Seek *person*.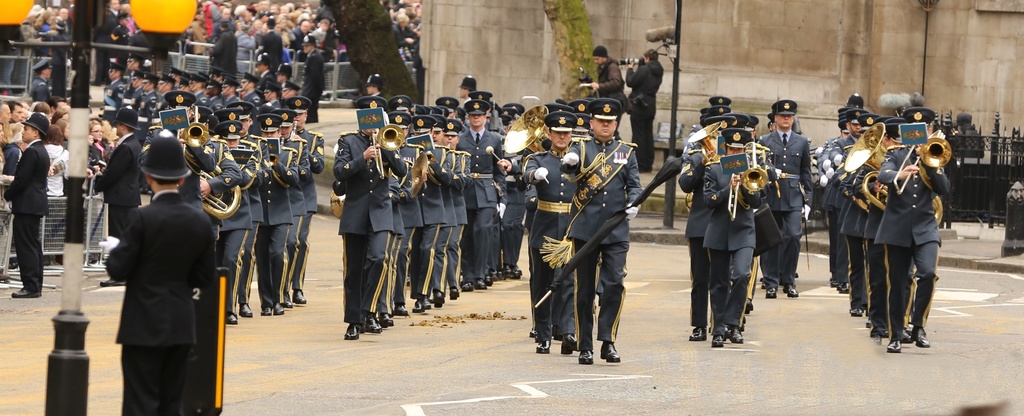
{"left": 455, "top": 71, "right": 476, "bottom": 103}.
